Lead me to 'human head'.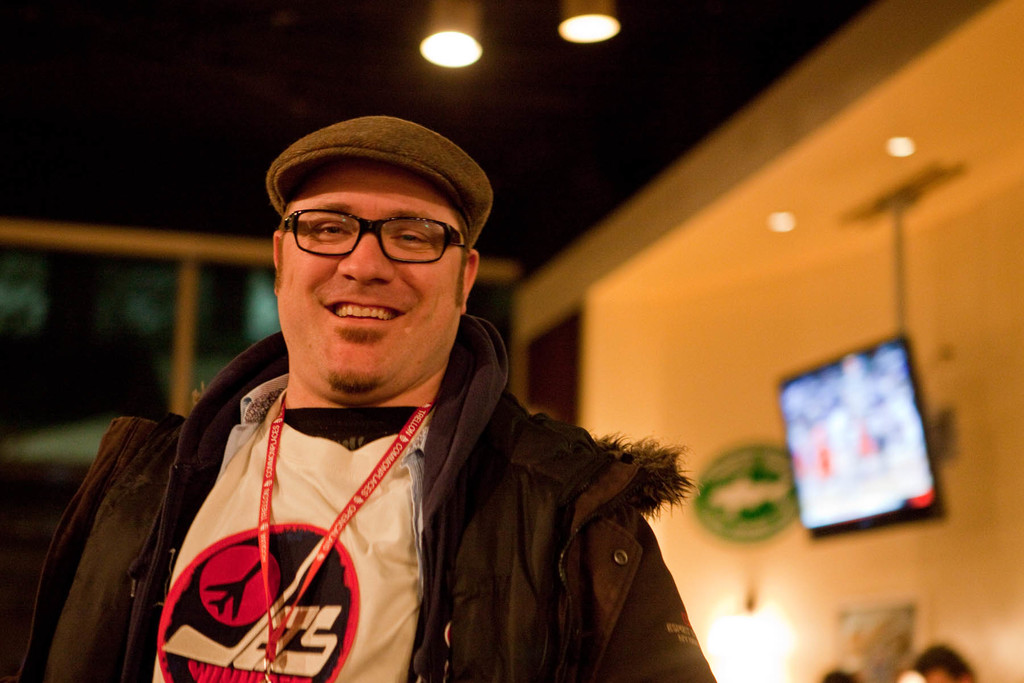
Lead to {"left": 236, "top": 102, "right": 502, "bottom": 359}.
